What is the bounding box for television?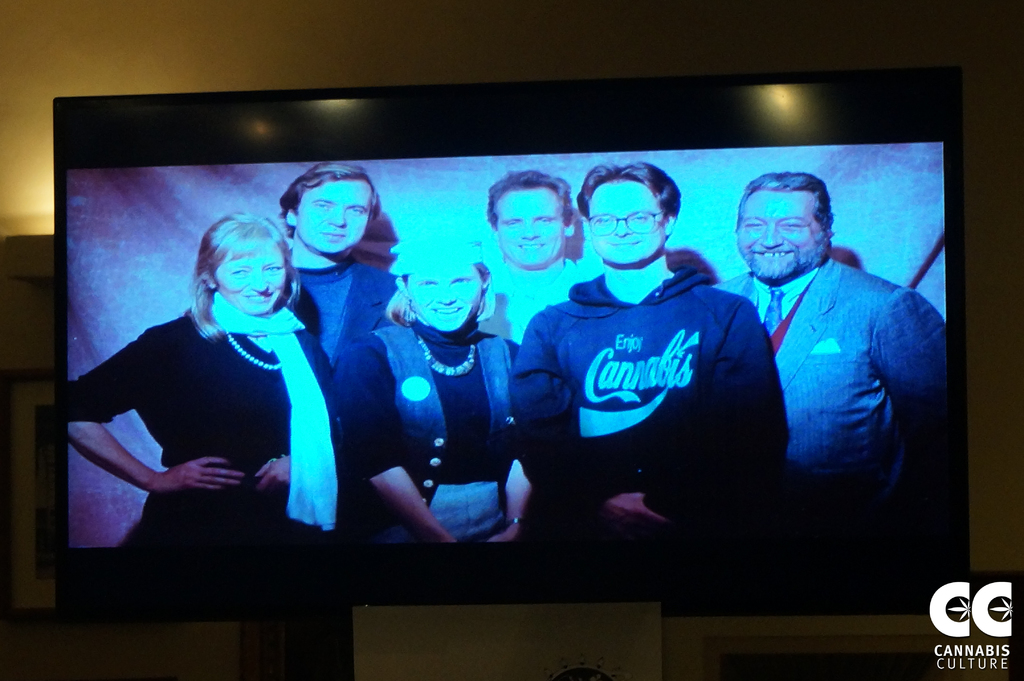
(left=53, top=74, right=969, bottom=613).
